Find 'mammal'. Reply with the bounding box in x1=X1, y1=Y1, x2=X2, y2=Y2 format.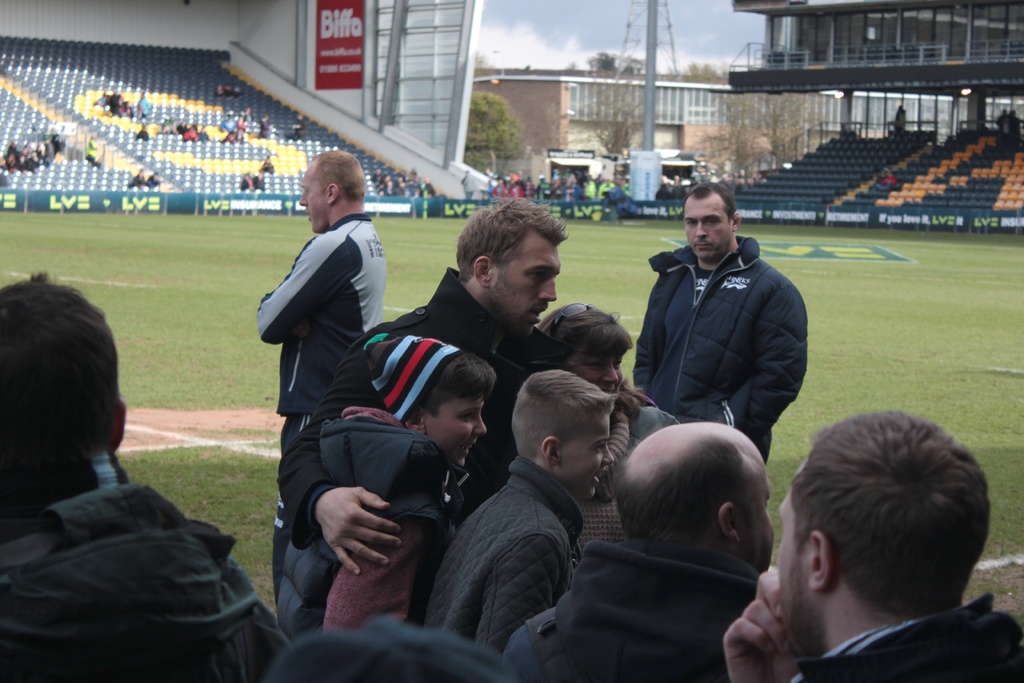
x1=260, y1=157, x2=269, y2=172.
